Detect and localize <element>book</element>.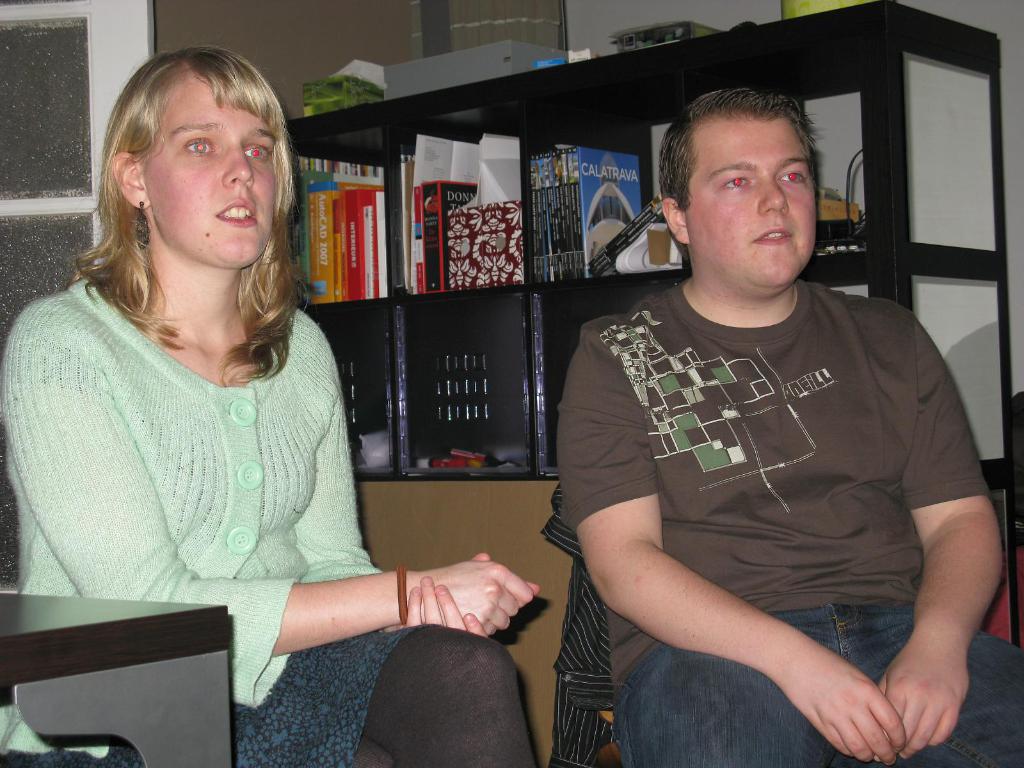
Localized at 408:186:422:299.
